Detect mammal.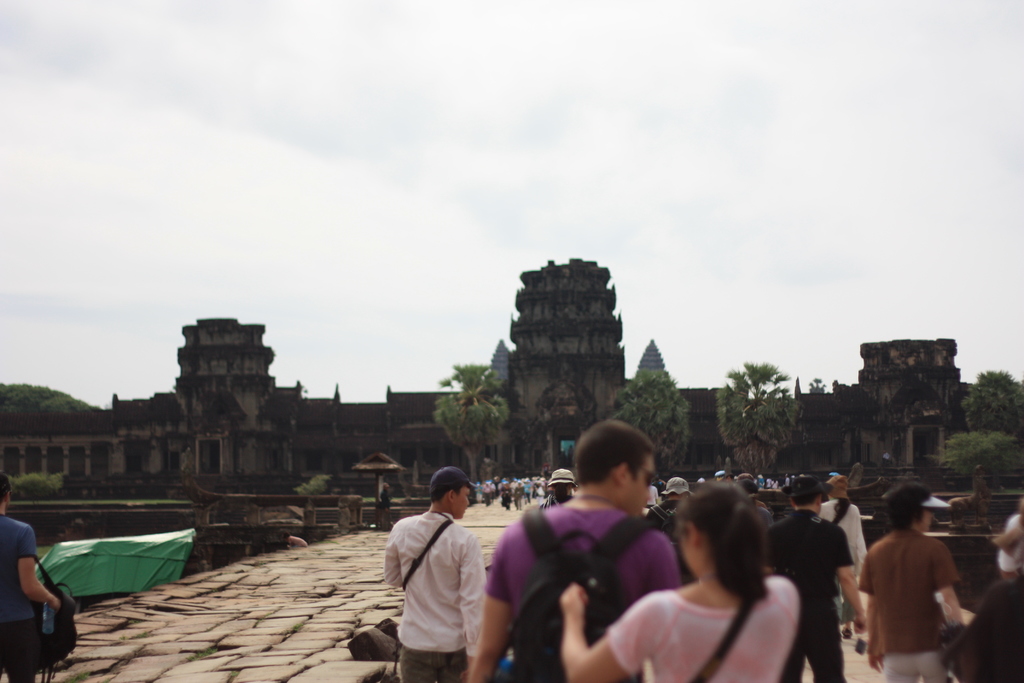
Detected at {"left": 852, "top": 482, "right": 969, "bottom": 682}.
